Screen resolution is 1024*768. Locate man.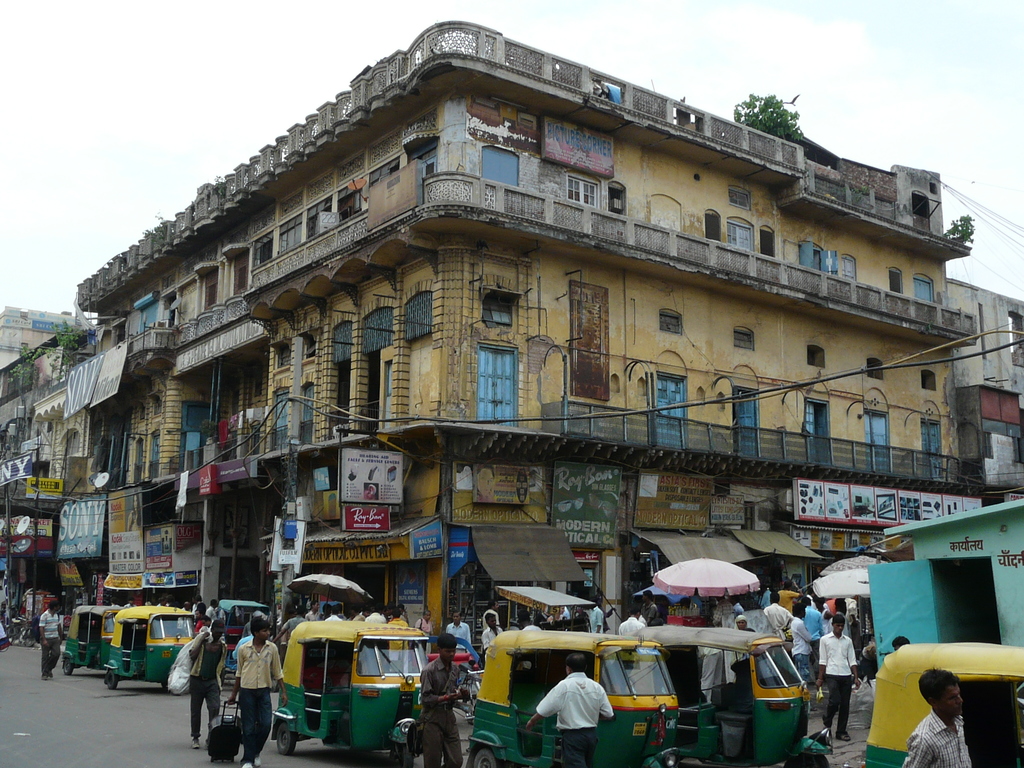
[616, 604, 645, 637].
